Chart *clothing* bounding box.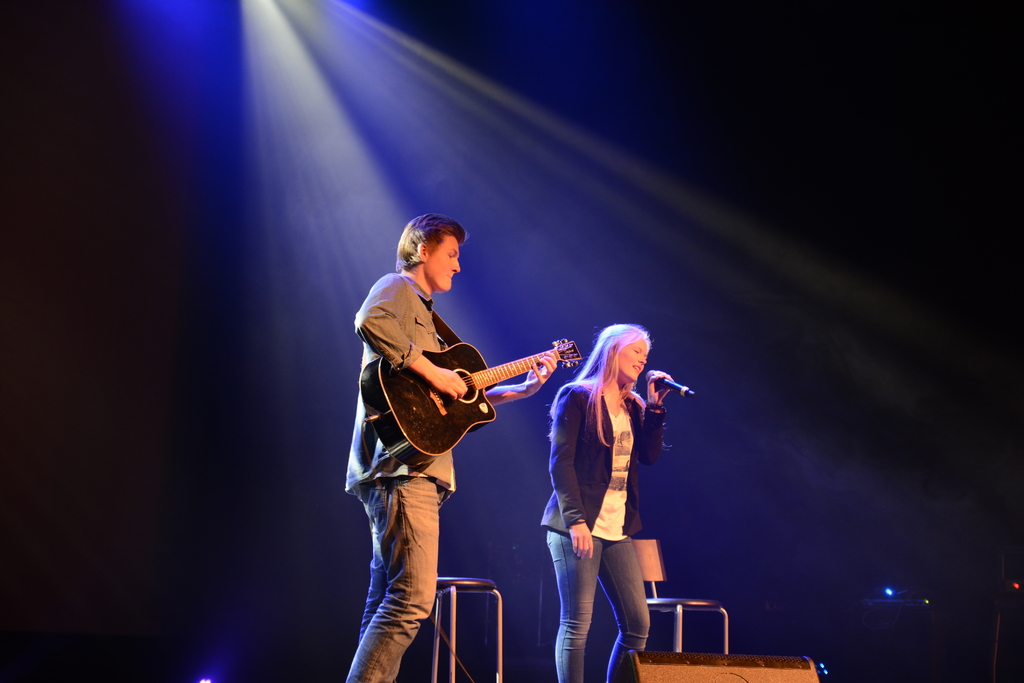
Charted: x1=353 y1=231 x2=575 y2=611.
